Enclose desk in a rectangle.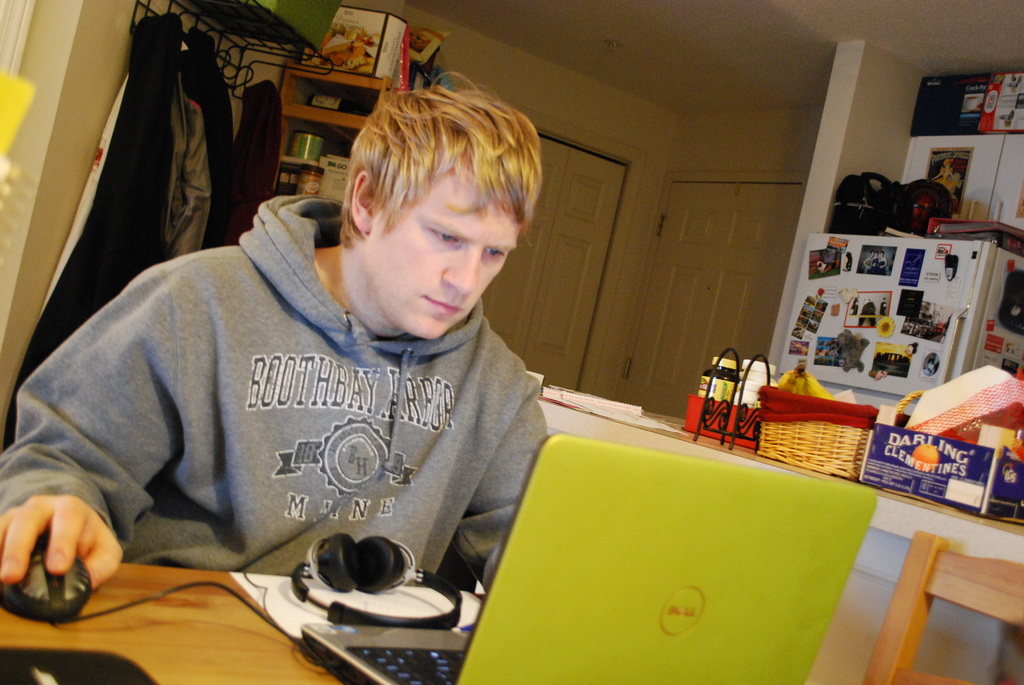
bbox(447, 430, 931, 684).
